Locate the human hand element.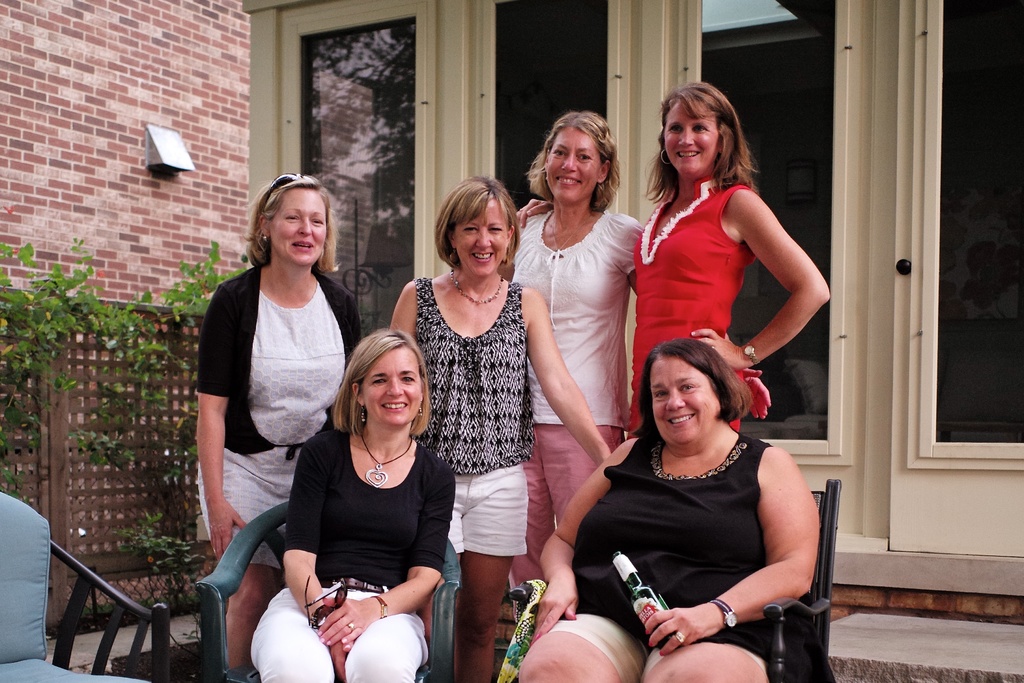
Element bbox: x1=207, y1=500, x2=246, y2=566.
